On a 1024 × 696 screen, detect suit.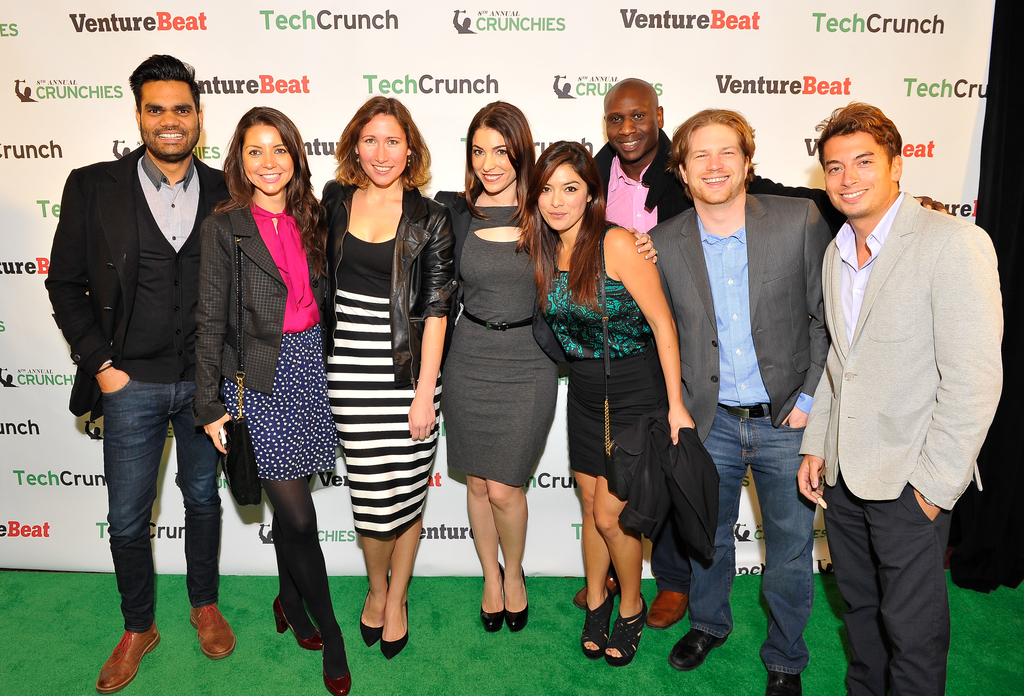
644:191:833:437.
